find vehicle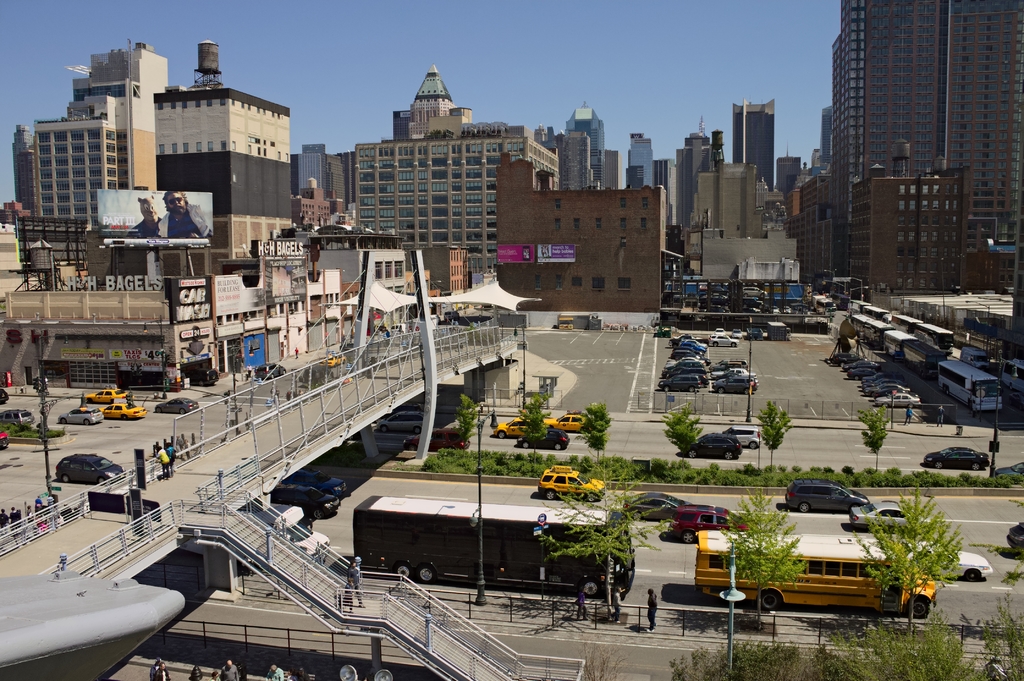
bbox=(496, 419, 546, 438)
